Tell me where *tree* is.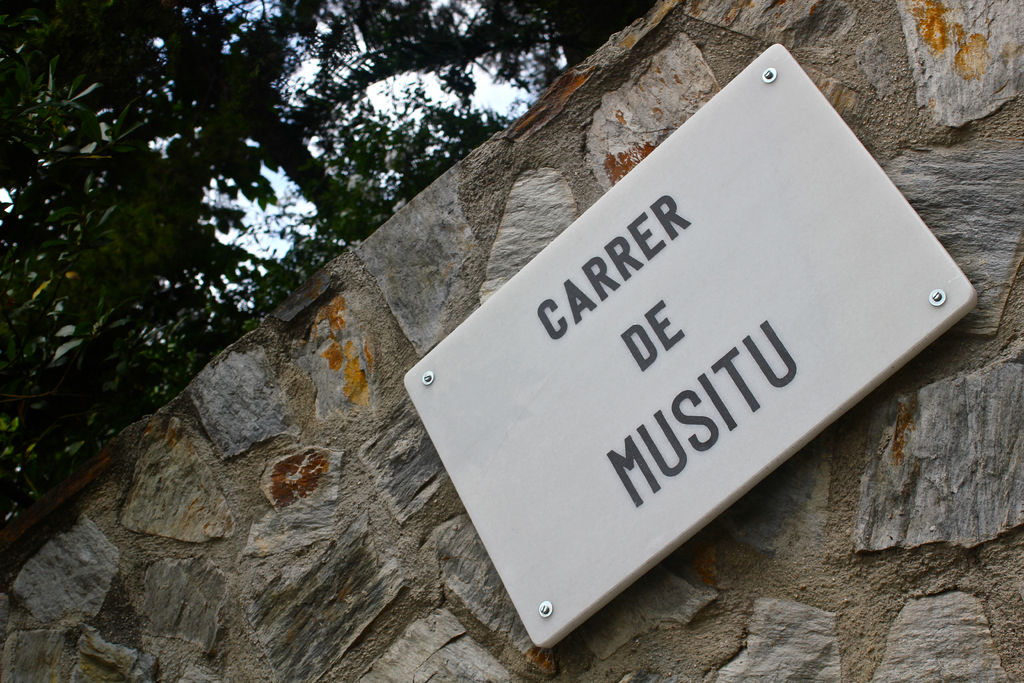
*tree* is at <box>0,0,654,527</box>.
